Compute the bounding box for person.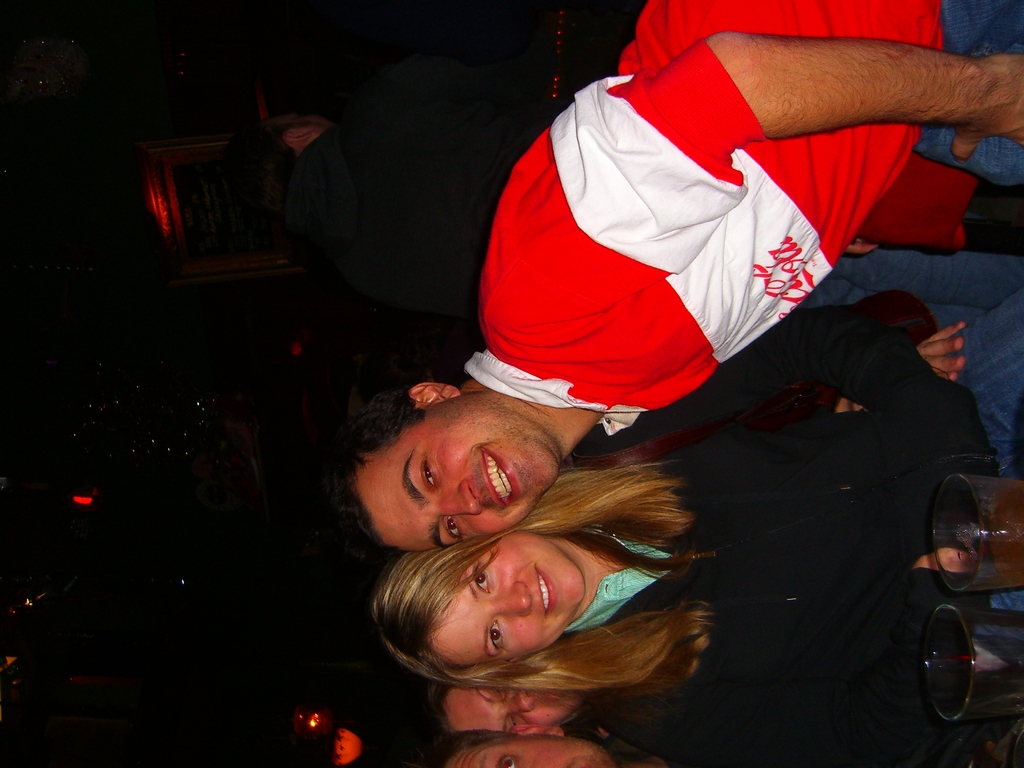
<box>421,673,646,730</box>.
